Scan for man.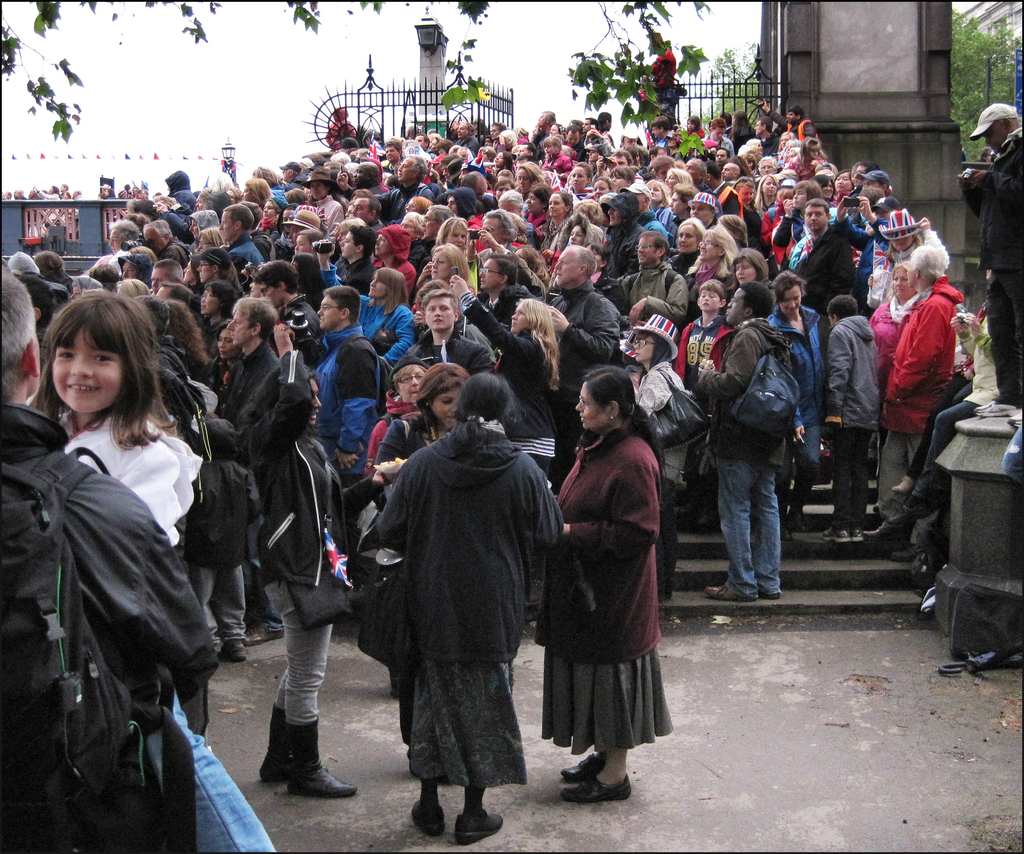
Scan result: 237,349,363,810.
